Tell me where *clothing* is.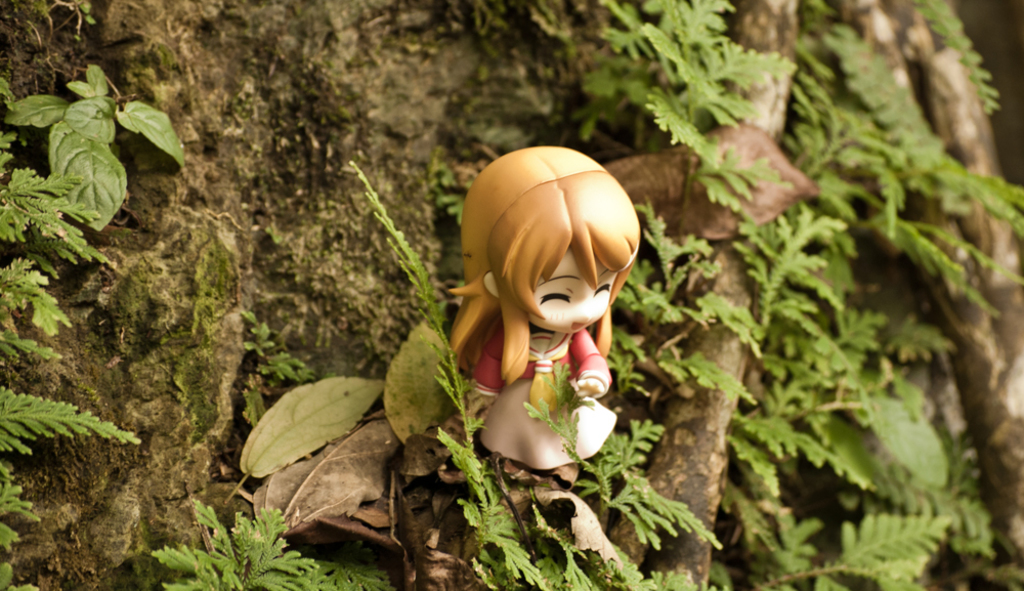
*clothing* is at [473,324,606,467].
